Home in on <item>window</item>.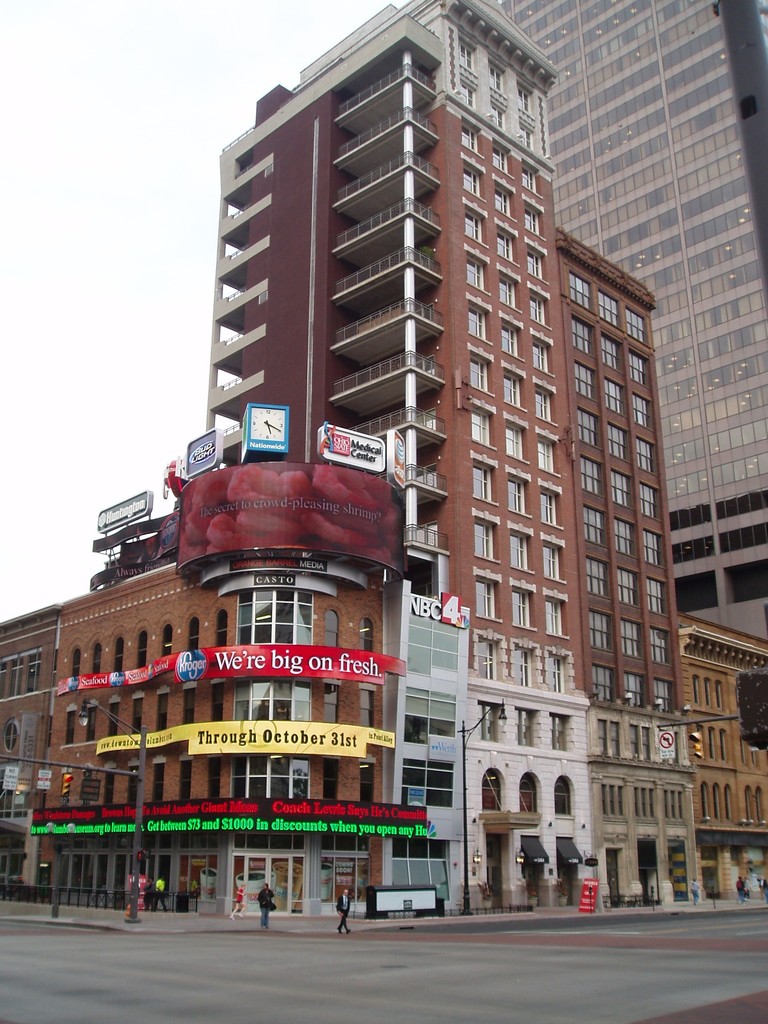
Homed in at 569 273 594 311.
